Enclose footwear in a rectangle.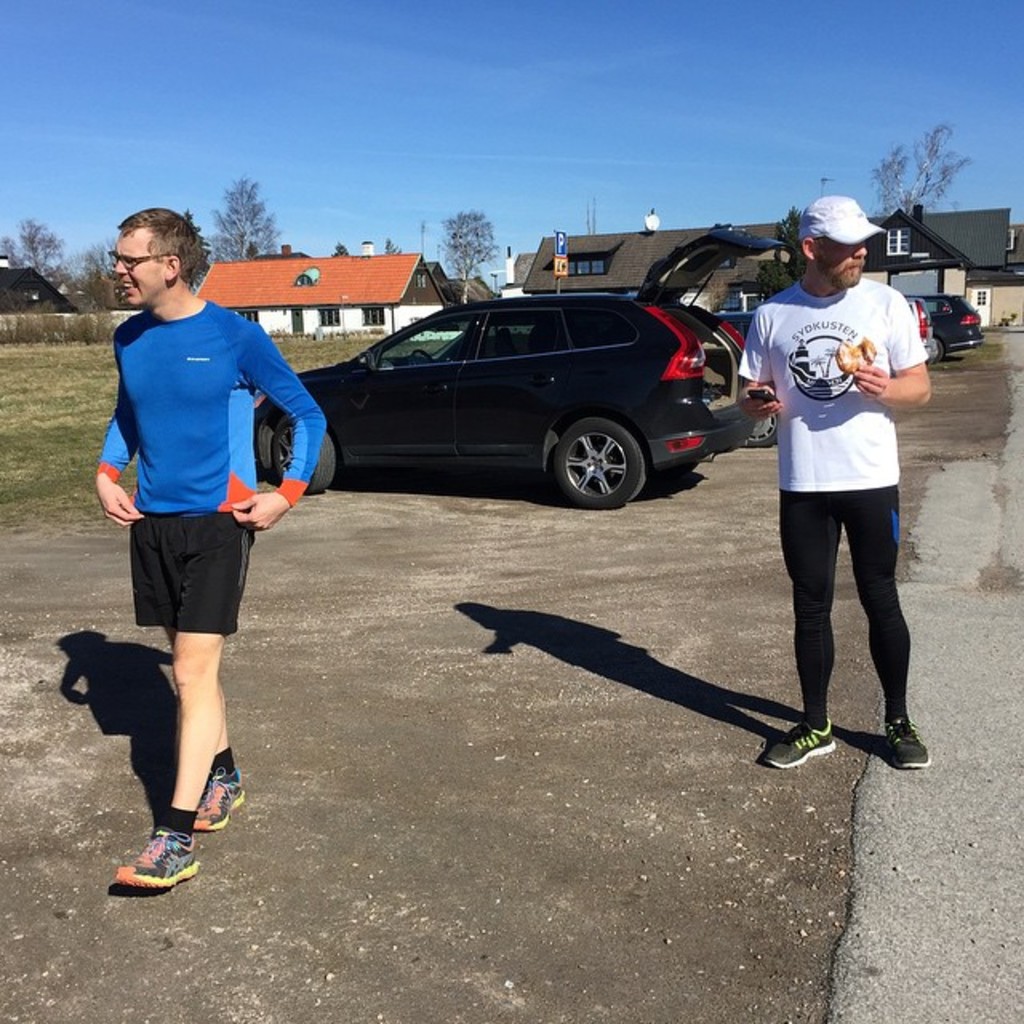
BBox(190, 757, 246, 835).
